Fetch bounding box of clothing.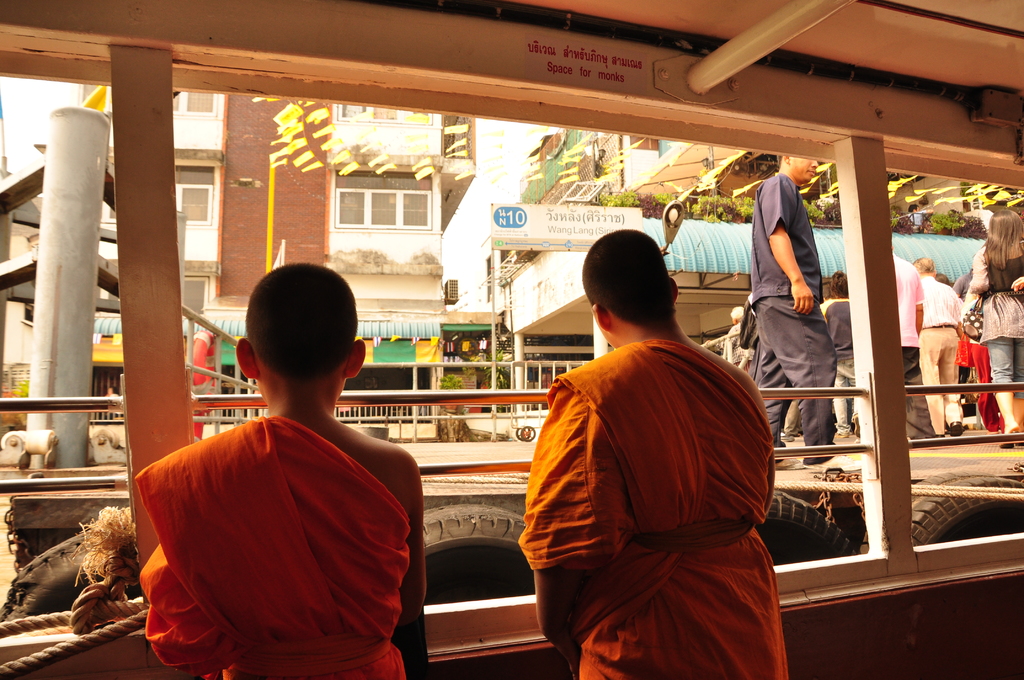
Bbox: rect(134, 415, 412, 679).
